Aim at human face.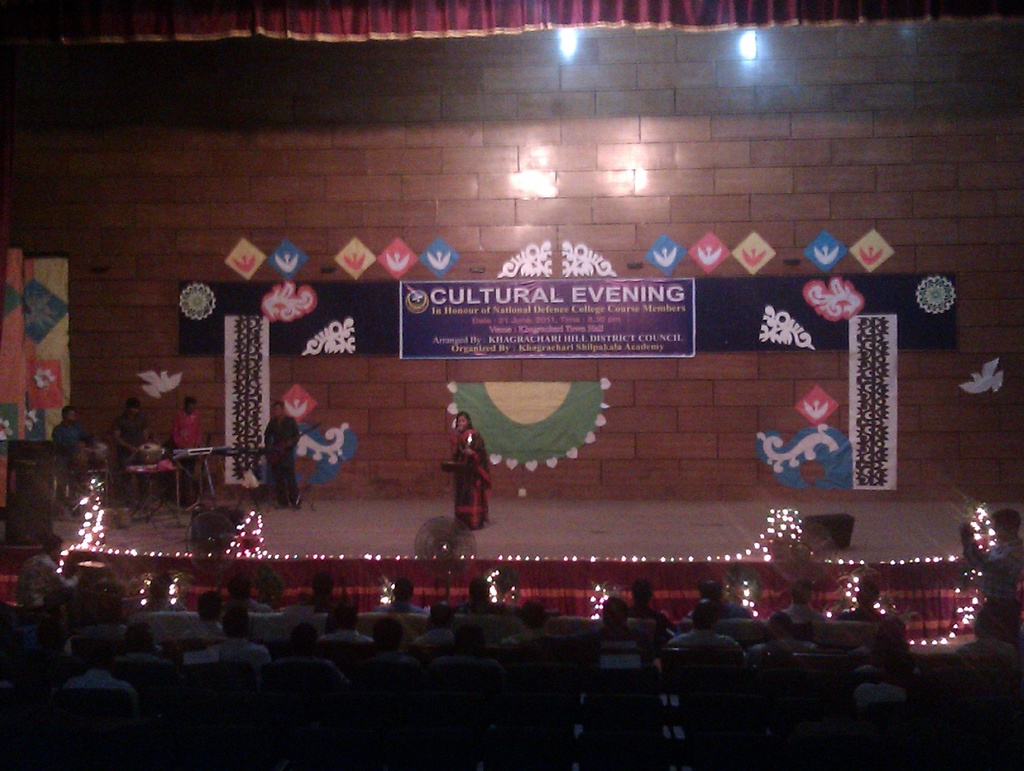
Aimed at <box>68,413,76,425</box>.
